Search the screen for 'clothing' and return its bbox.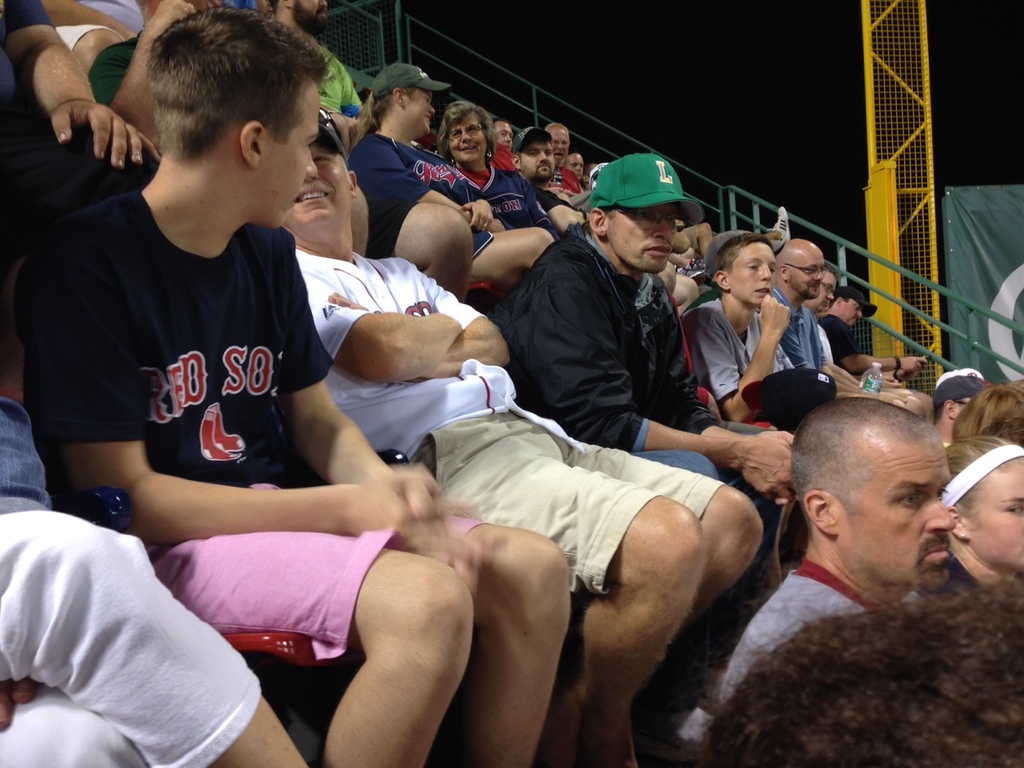
Found: [297,32,363,128].
